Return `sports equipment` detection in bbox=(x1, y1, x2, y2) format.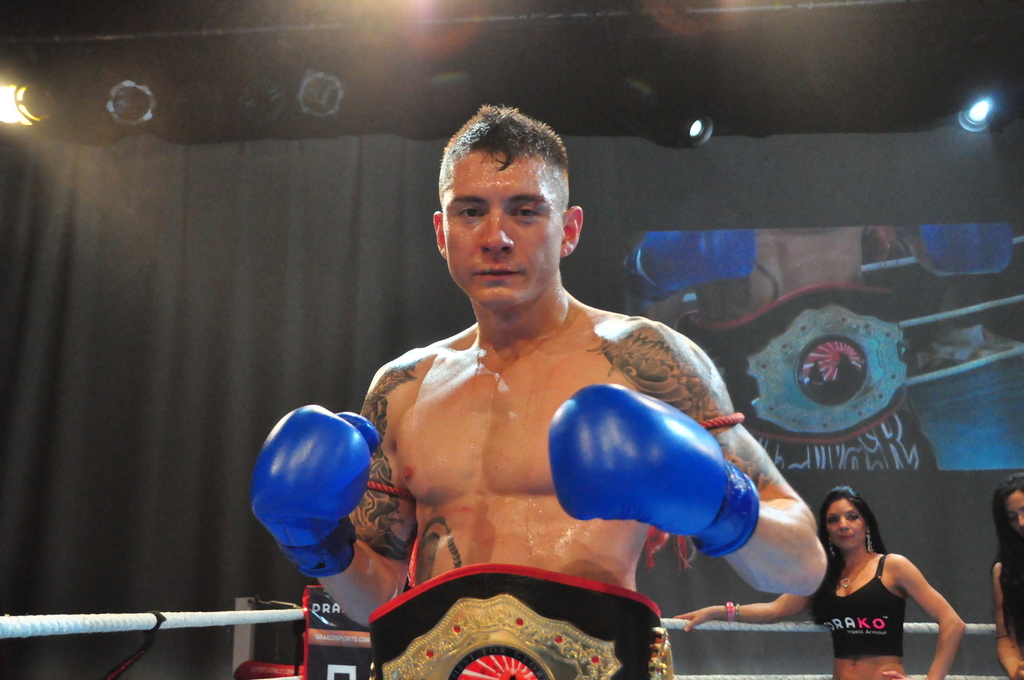
bbox=(245, 406, 381, 578).
